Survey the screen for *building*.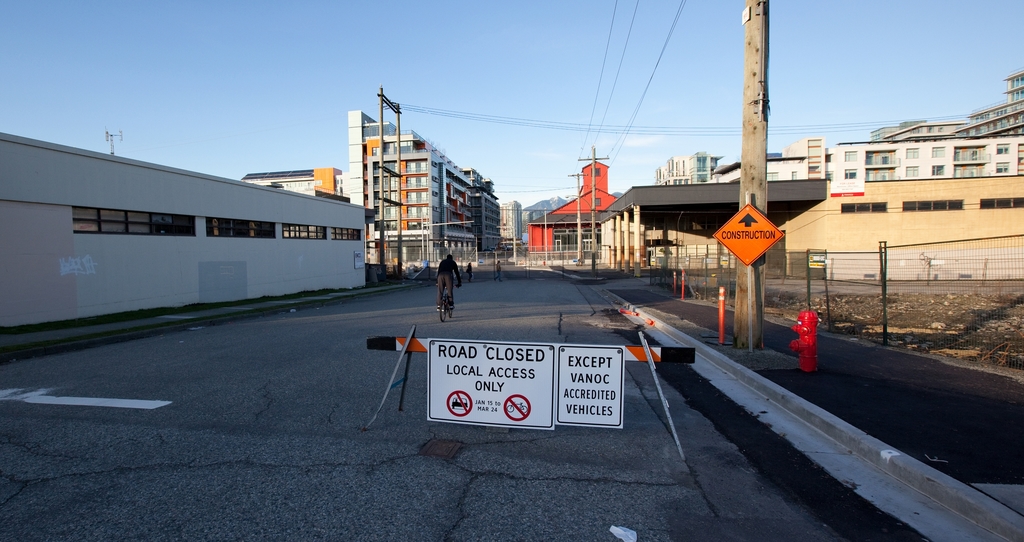
Survey found: <bbox>241, 167, 341, 195</bbox>.
